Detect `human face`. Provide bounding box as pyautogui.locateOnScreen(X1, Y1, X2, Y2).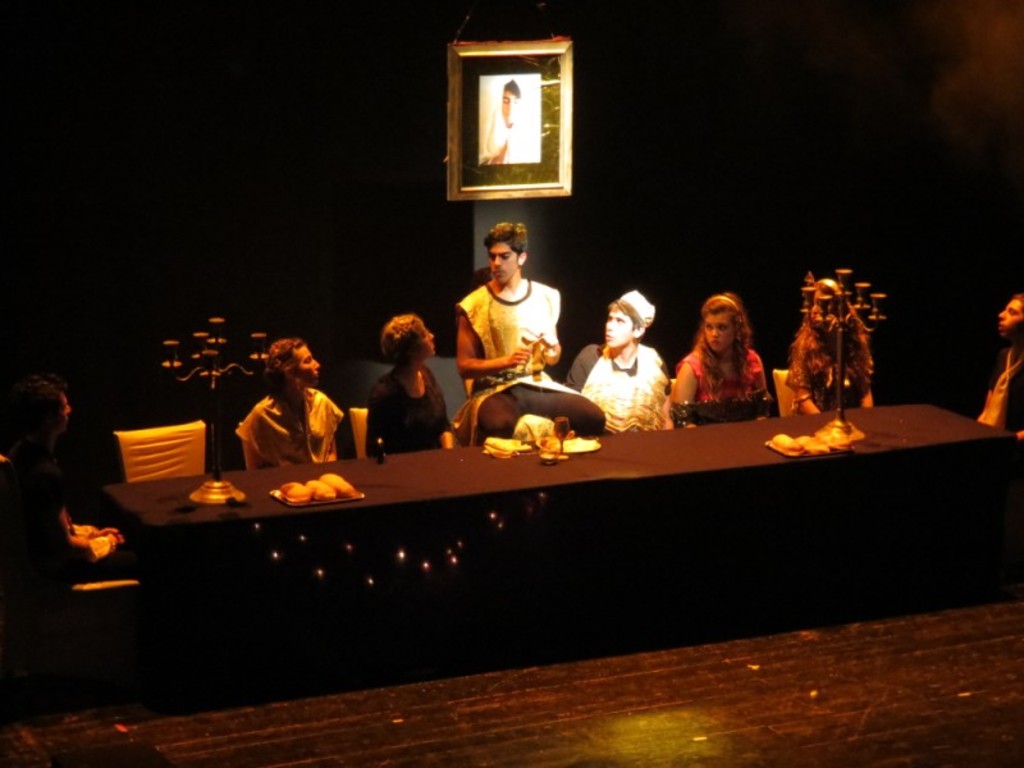
pyautogui.locateOnScreen(997, 300, 1016, 328).
